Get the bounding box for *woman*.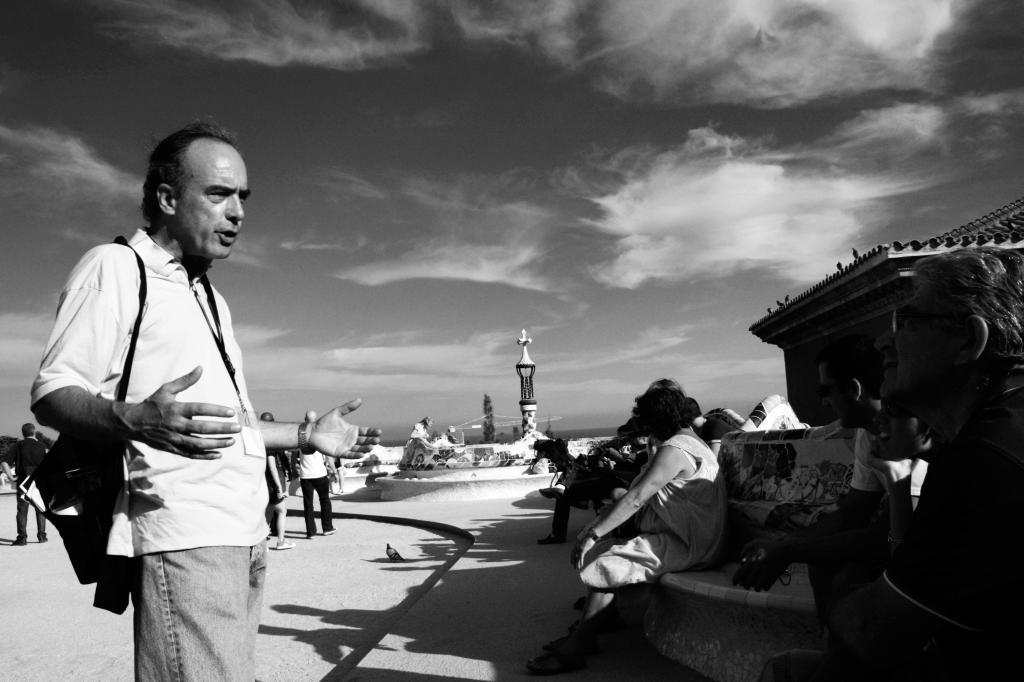
[left=2, top=419, right=47, bottom=543].
